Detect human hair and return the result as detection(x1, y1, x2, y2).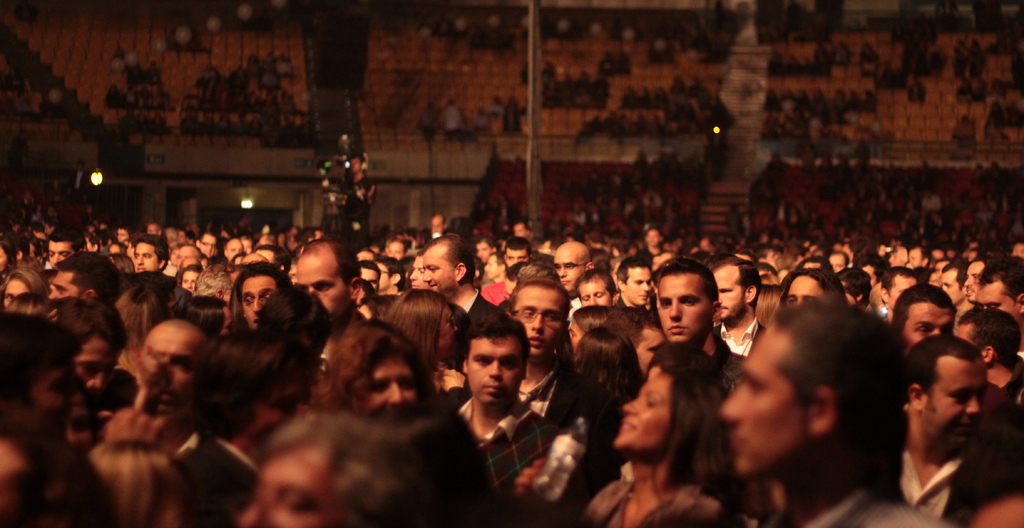
detection(910, 333, 986, 418).
